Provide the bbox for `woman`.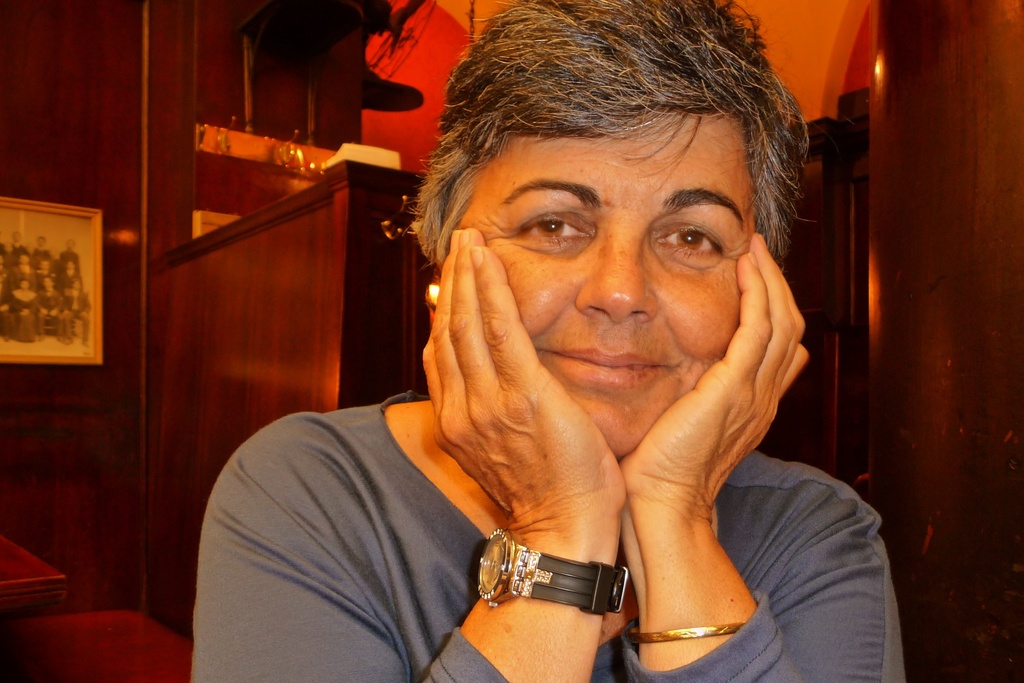
(left=209, top=14, right=901, bottom=677).
